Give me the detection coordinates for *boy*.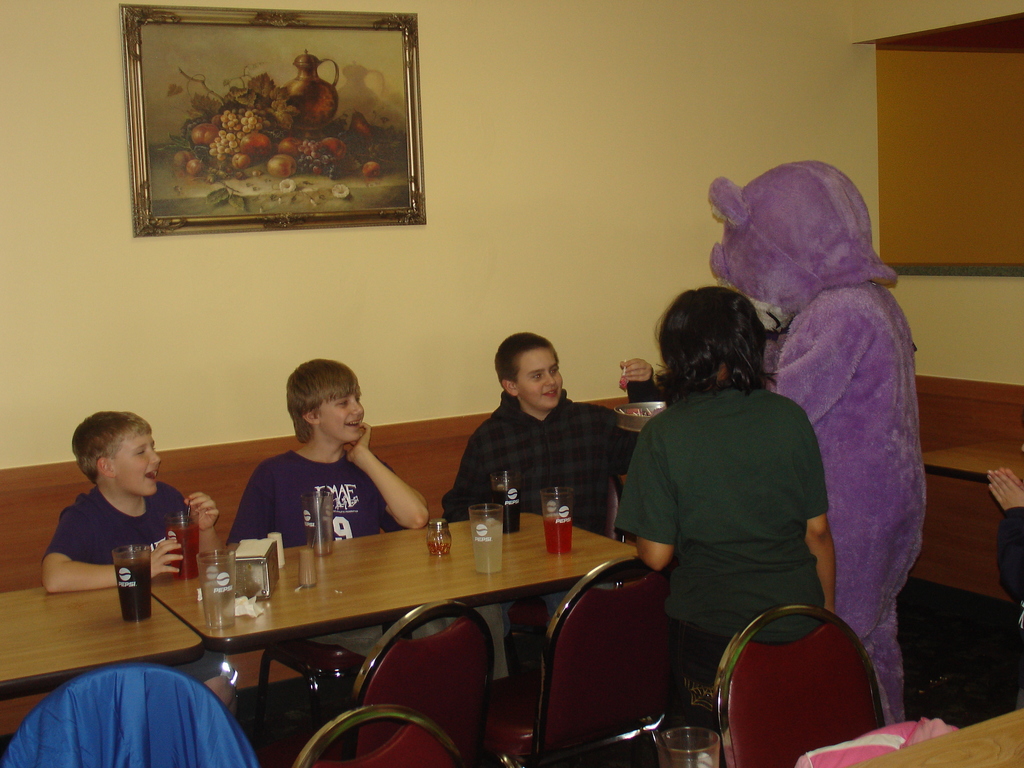
box(33, 411, 200, 626).
